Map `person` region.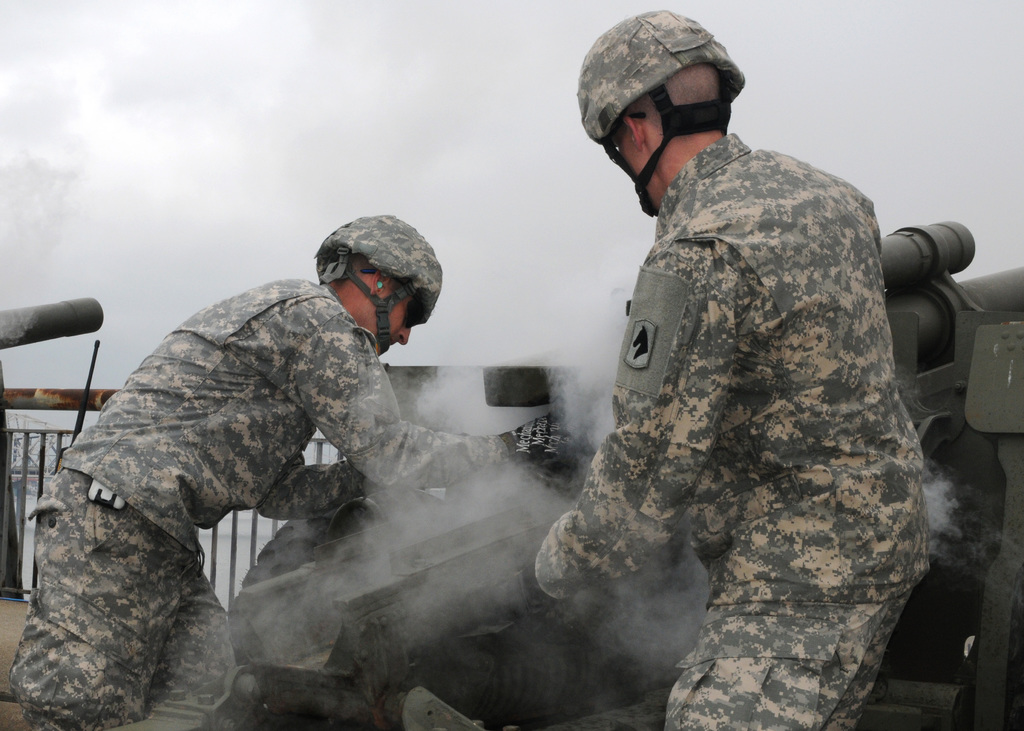
Mapped to Rect(559, 58, 961, 730).
